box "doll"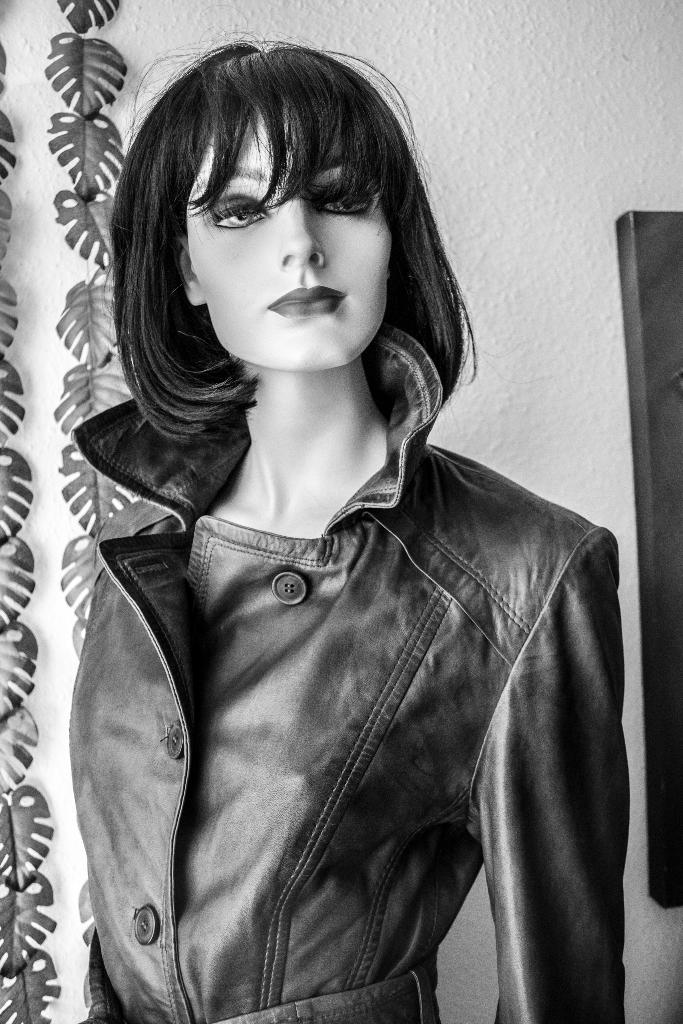
10,31,634,1023
